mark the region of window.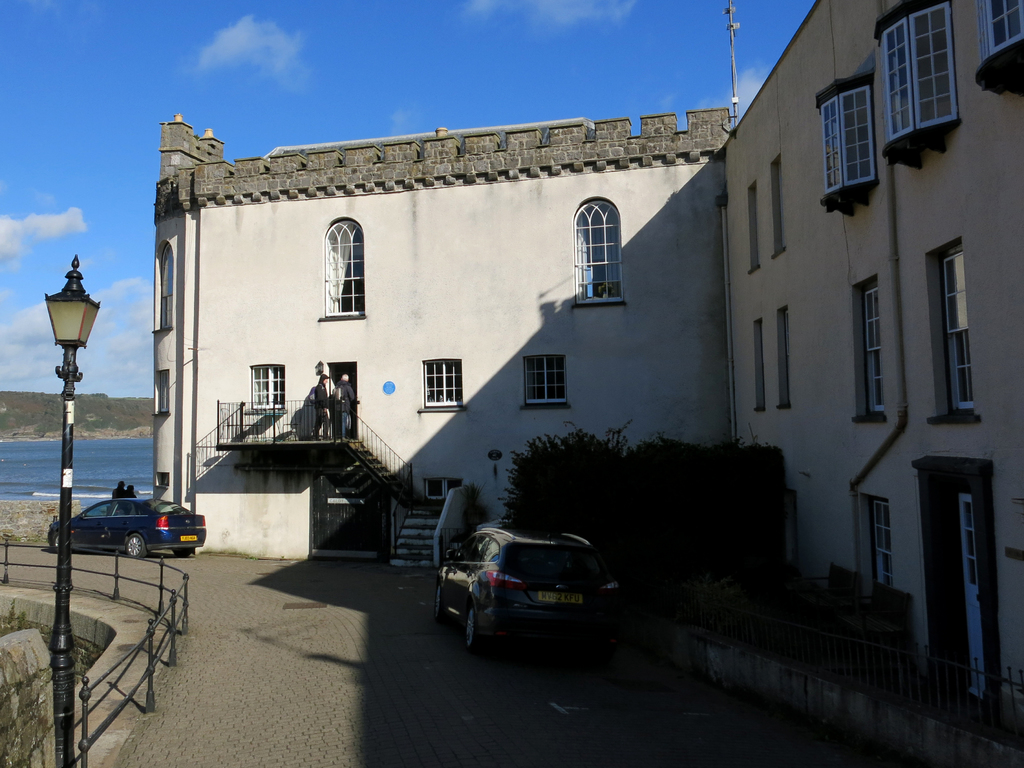
Region: 524:355:568:412.
